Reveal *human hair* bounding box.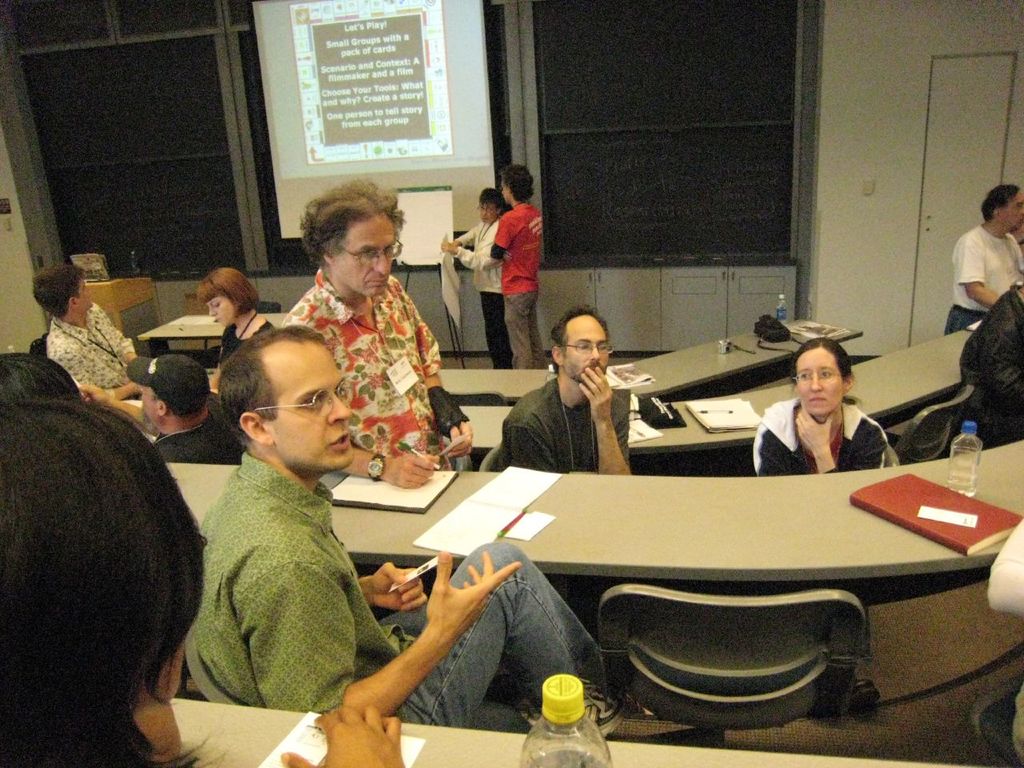
Revealed: region(543, 304, 611, 350).
